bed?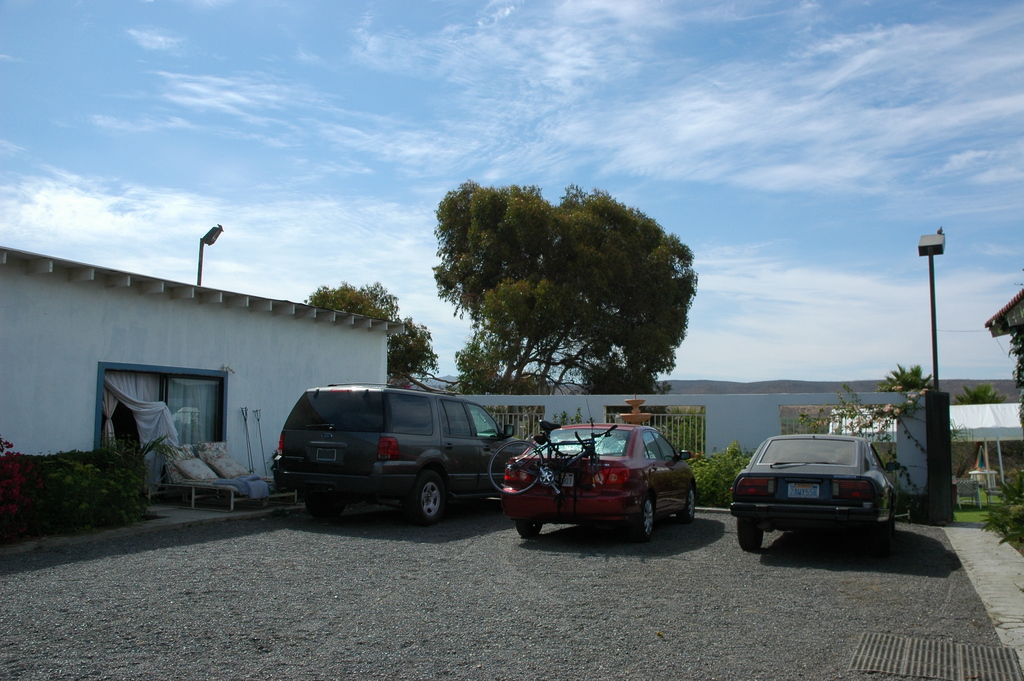
detection(159, 434, 304, 513)
